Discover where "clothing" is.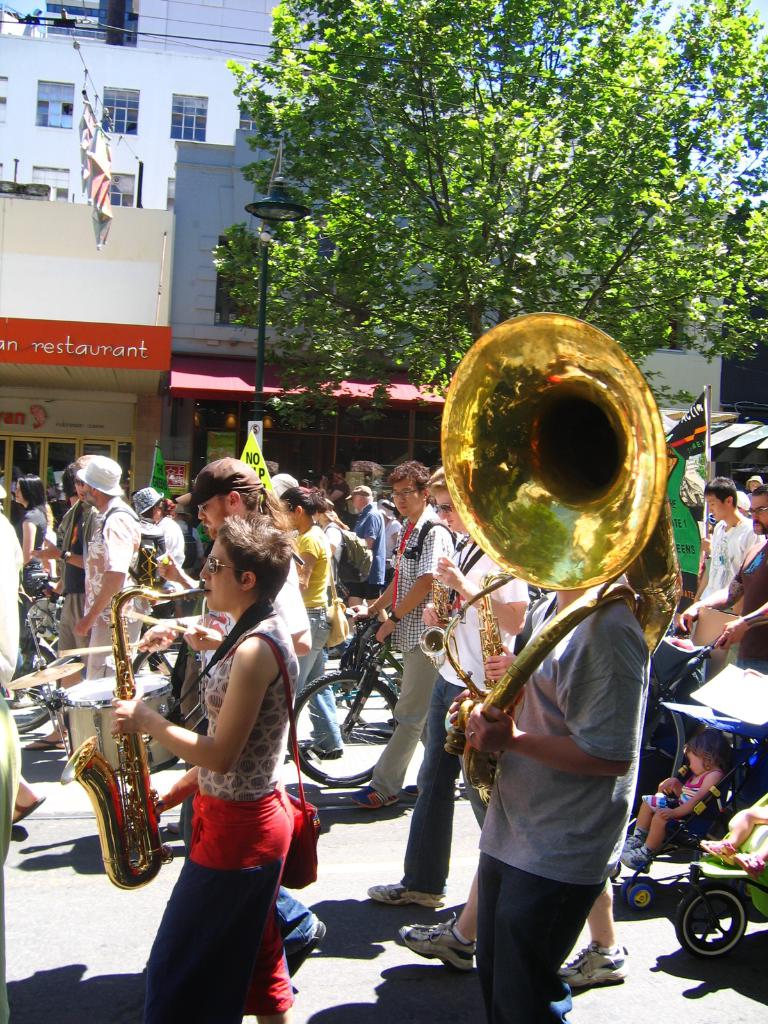
Discovered at box(177, 517, 207, 568).
